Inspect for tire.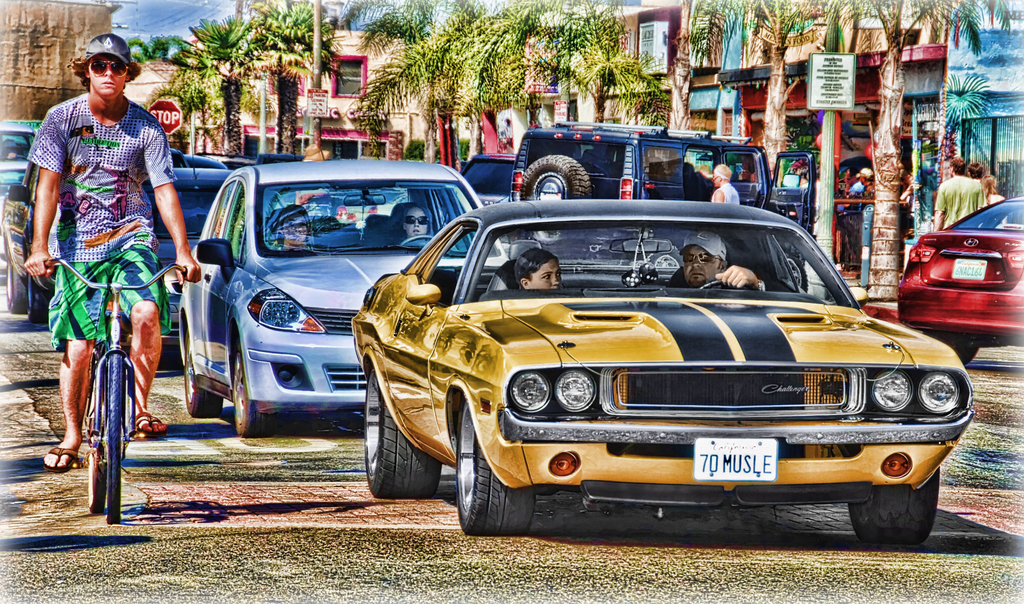
Inspection: pyautogui.locateOnScreen(184, 330, 228, 419).
